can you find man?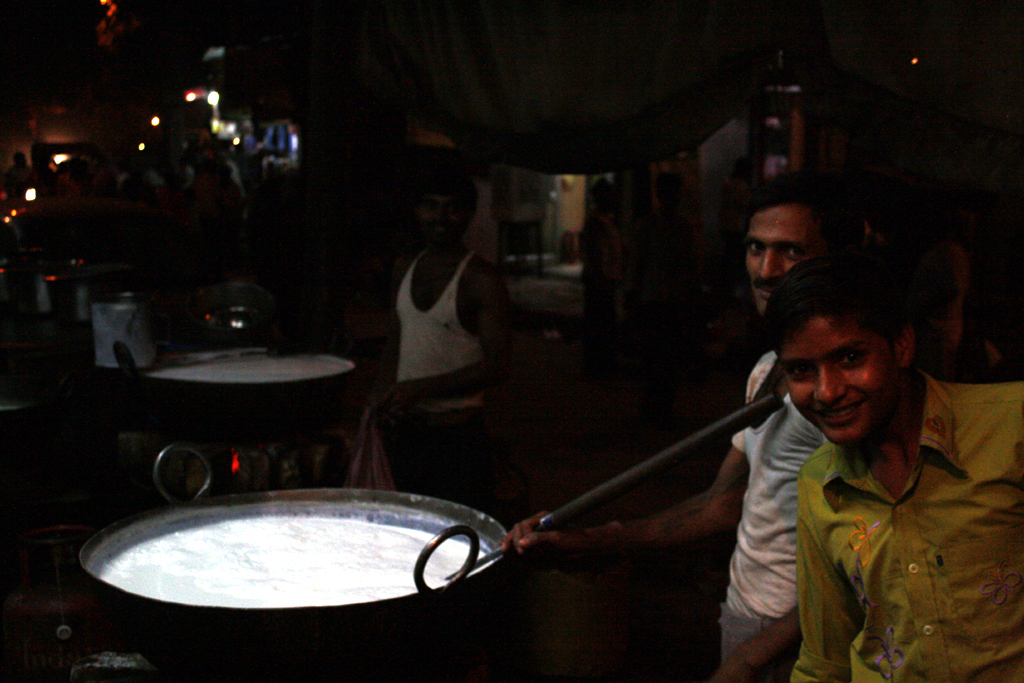
Yes, bounding box: x1=764, y1=256, x2=1023, y2=682.
